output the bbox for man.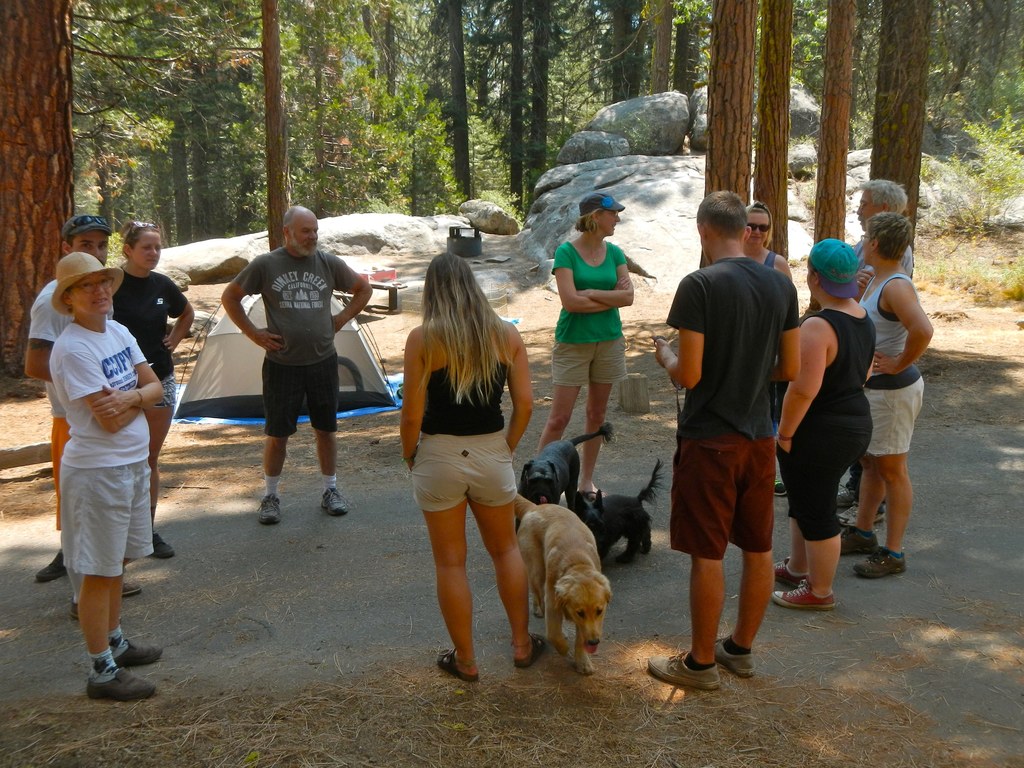
25,210,143,602.
